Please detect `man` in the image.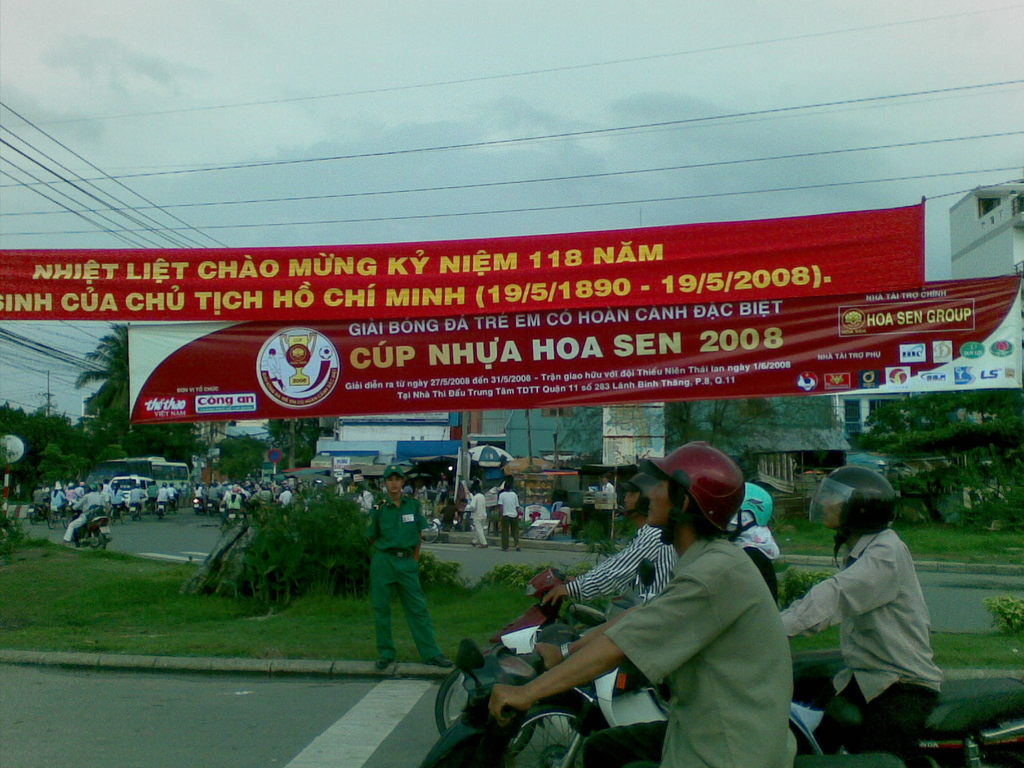
{"left": 354, "top": 484, "right": 373, "bottom": 518}.
